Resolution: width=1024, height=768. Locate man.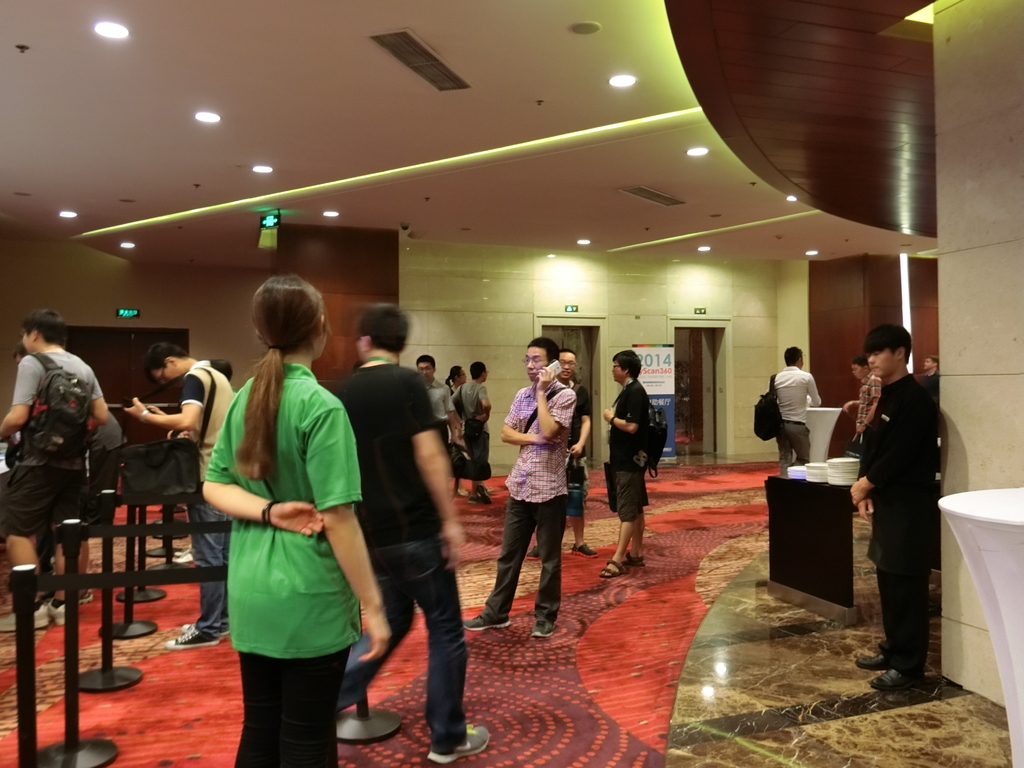
box(0, 308, 115, 636).
